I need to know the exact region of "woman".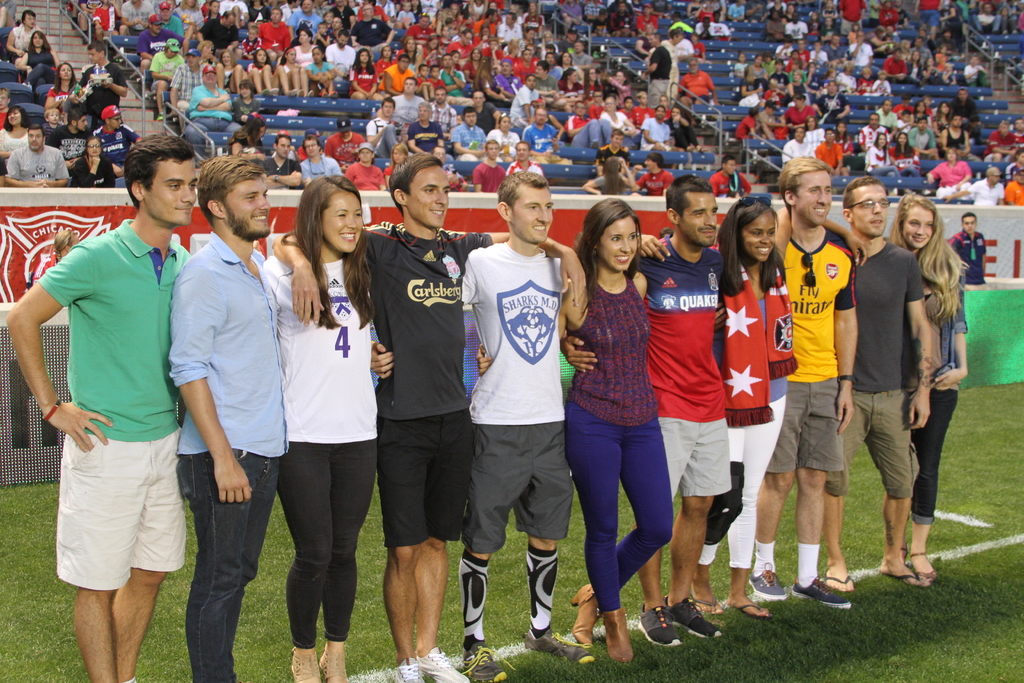
Region: 586:65:605:104.
